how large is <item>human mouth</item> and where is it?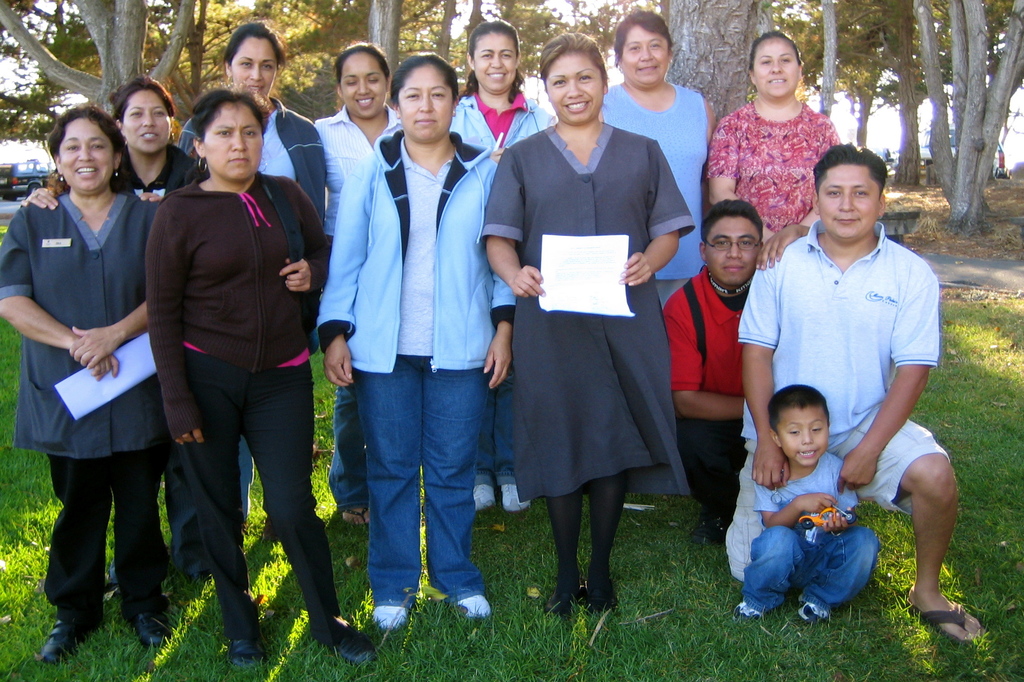
Bounding box: bbox=(634, 62, 660, 74).
